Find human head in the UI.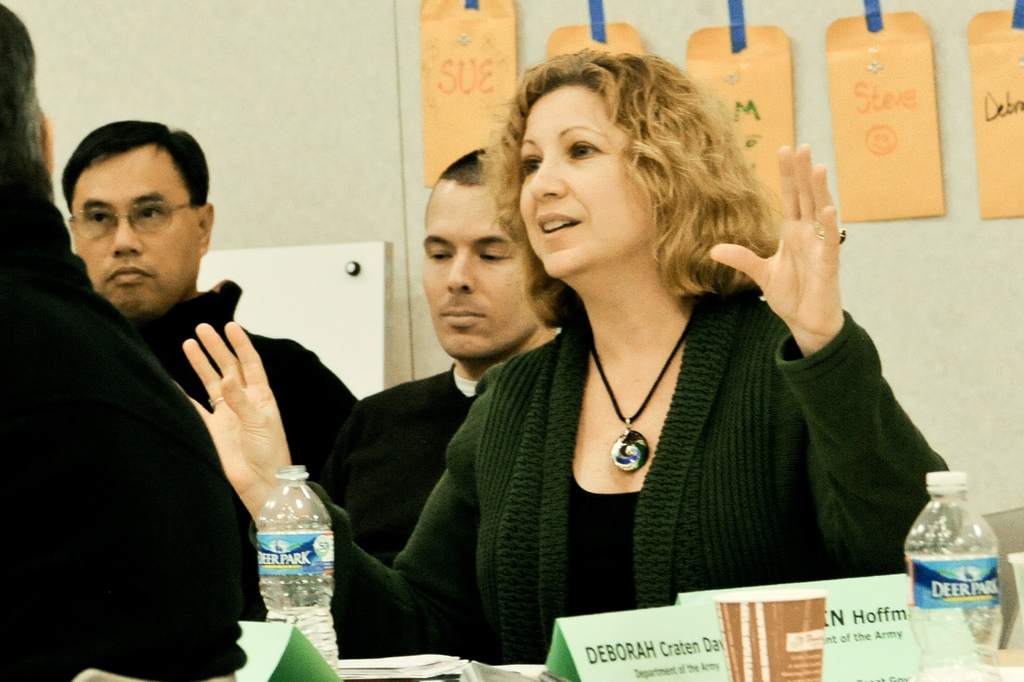
UI element at box(52, 115, 209, 301).
